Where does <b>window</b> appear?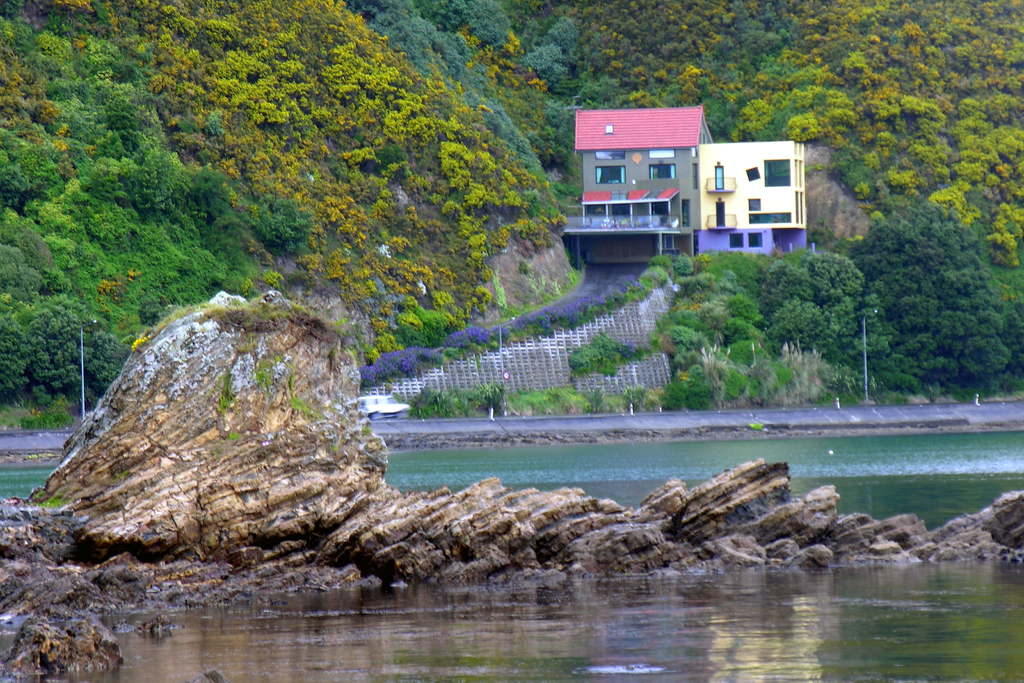
Appears at 762 161 789 186.
